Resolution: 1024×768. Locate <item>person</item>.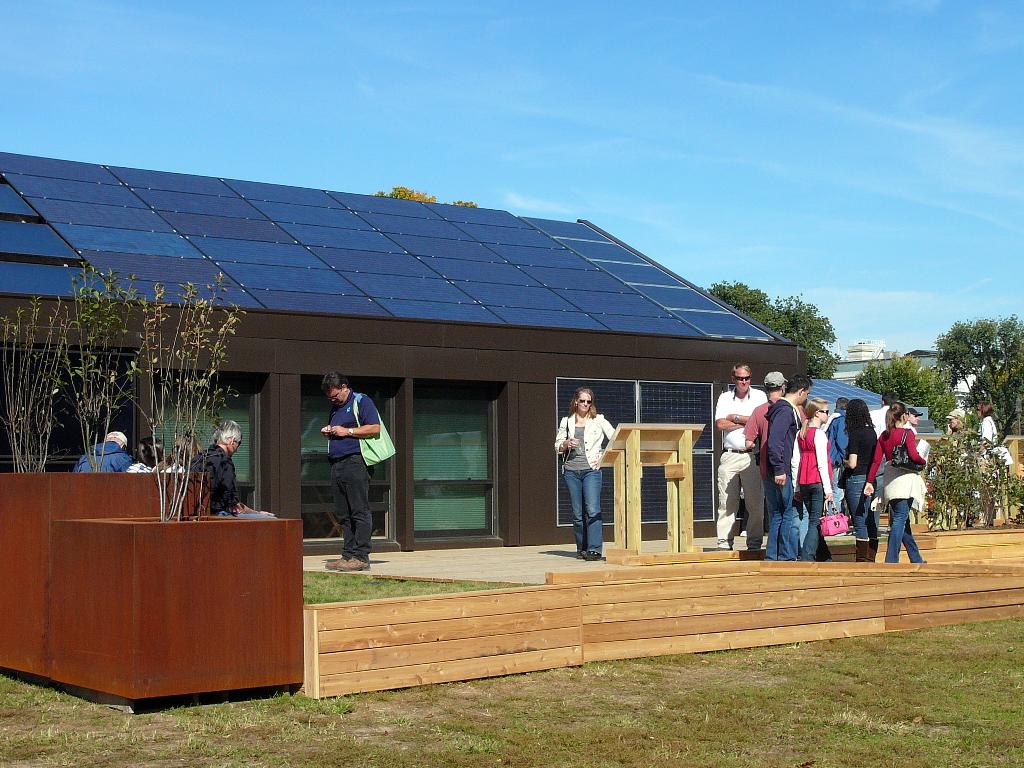
pyautogui.locateOnScreen(837, 395, 883, 542).
